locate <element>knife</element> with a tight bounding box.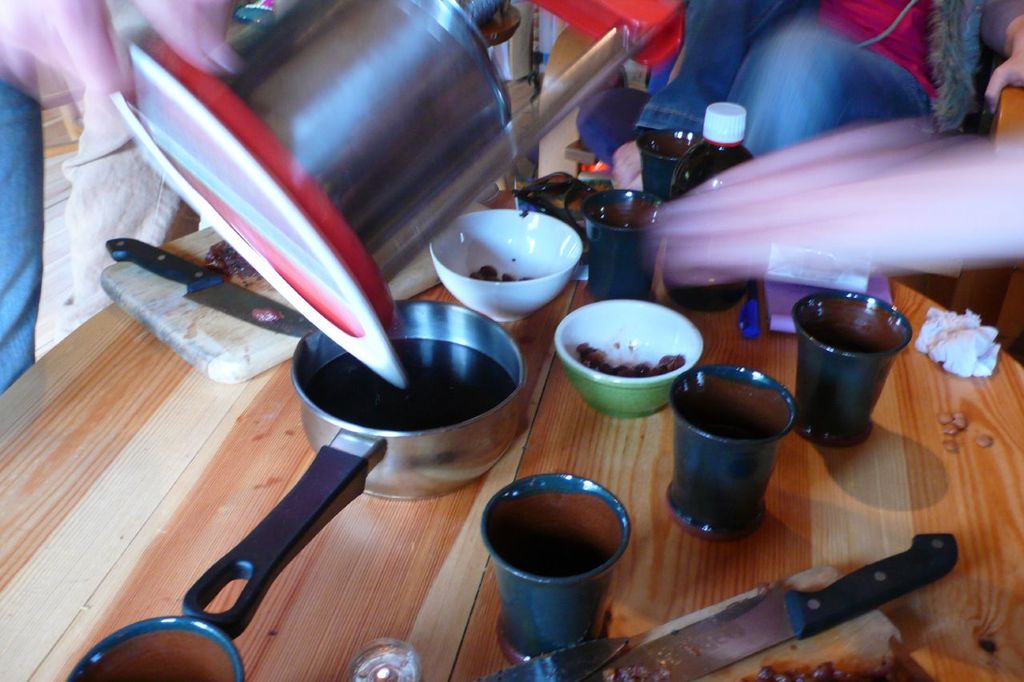
[592, 531, 963, 681].
